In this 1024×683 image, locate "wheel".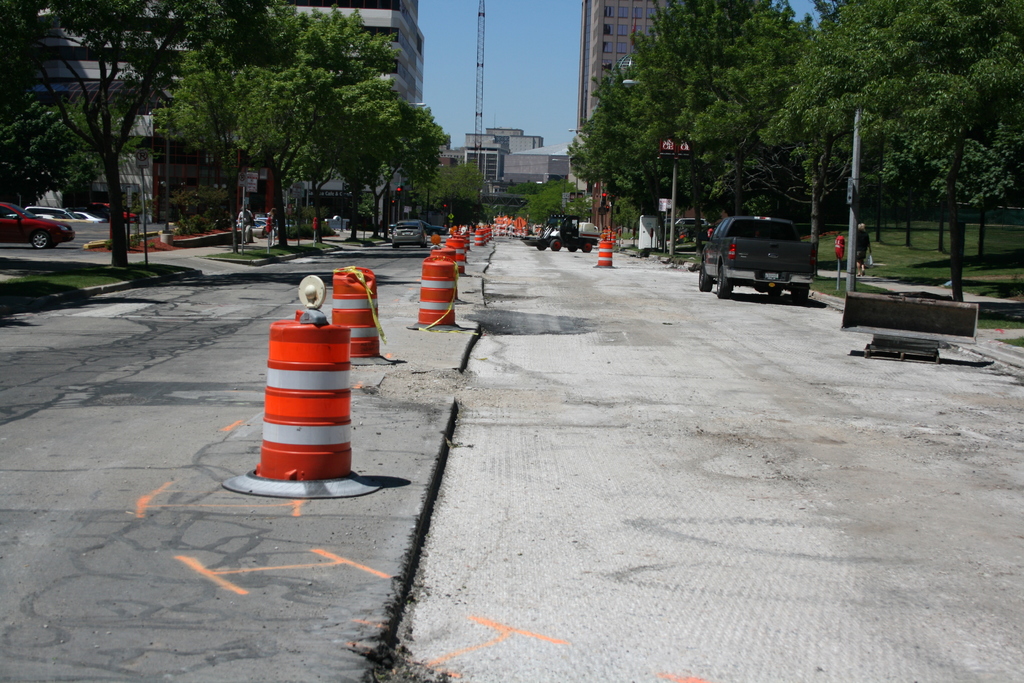
Bounding box: rect(34, 229, 54, 251).
